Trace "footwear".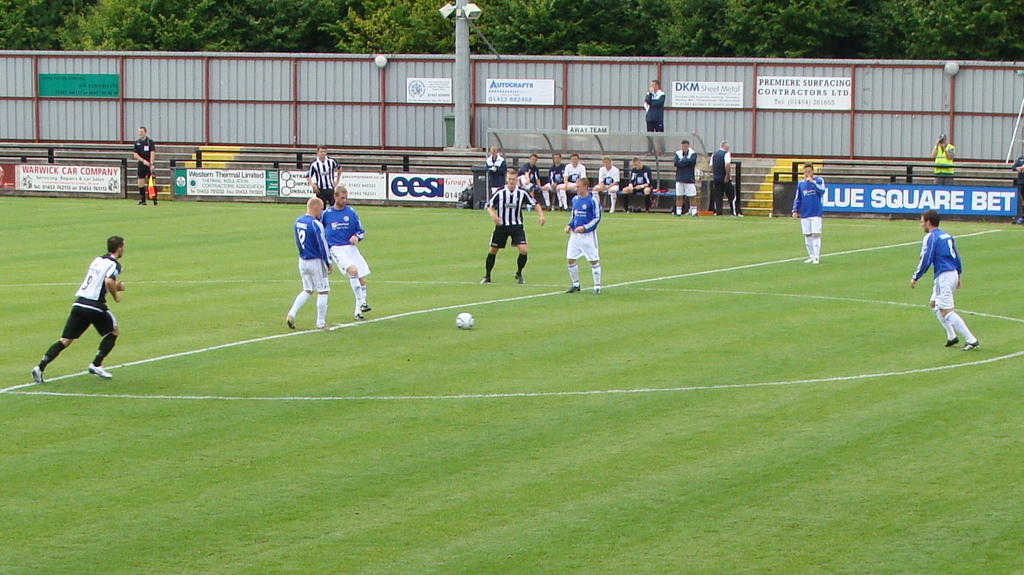
Traced to (567, 282, 583, 293).
